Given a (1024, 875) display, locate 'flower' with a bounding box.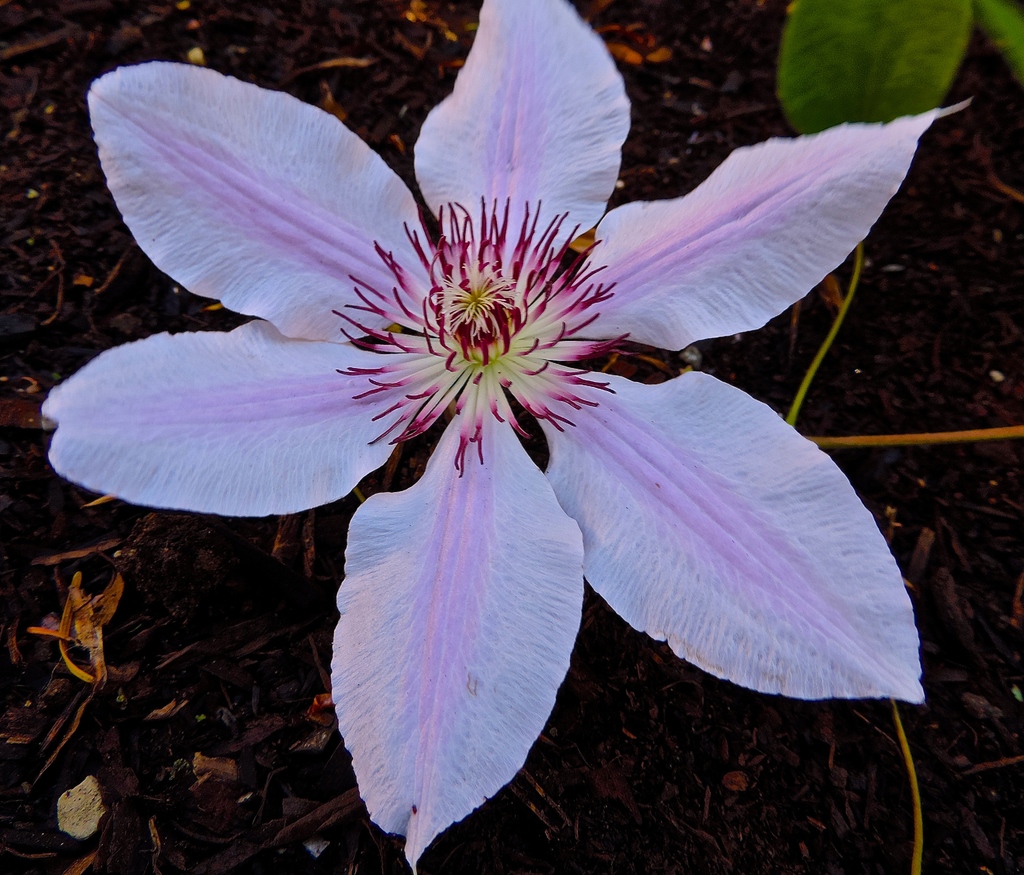
Located: {"x1": 38, "y1": 15, "x2": 945, "y2": 782}.
